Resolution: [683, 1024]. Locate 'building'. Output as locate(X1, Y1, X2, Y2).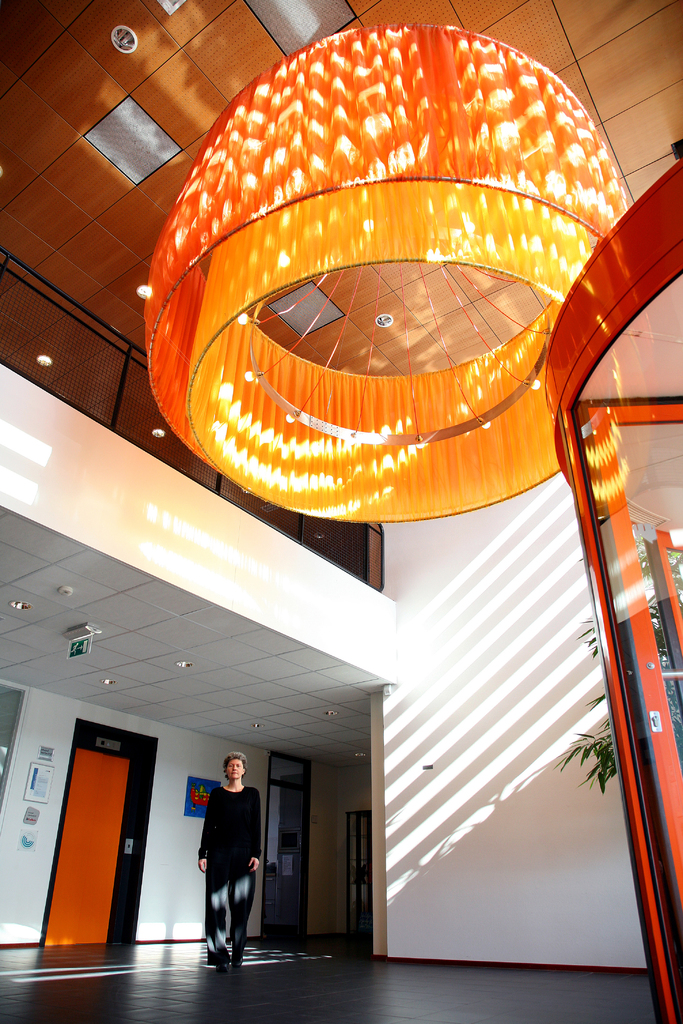
locate(0, 3, 682, 1023).
